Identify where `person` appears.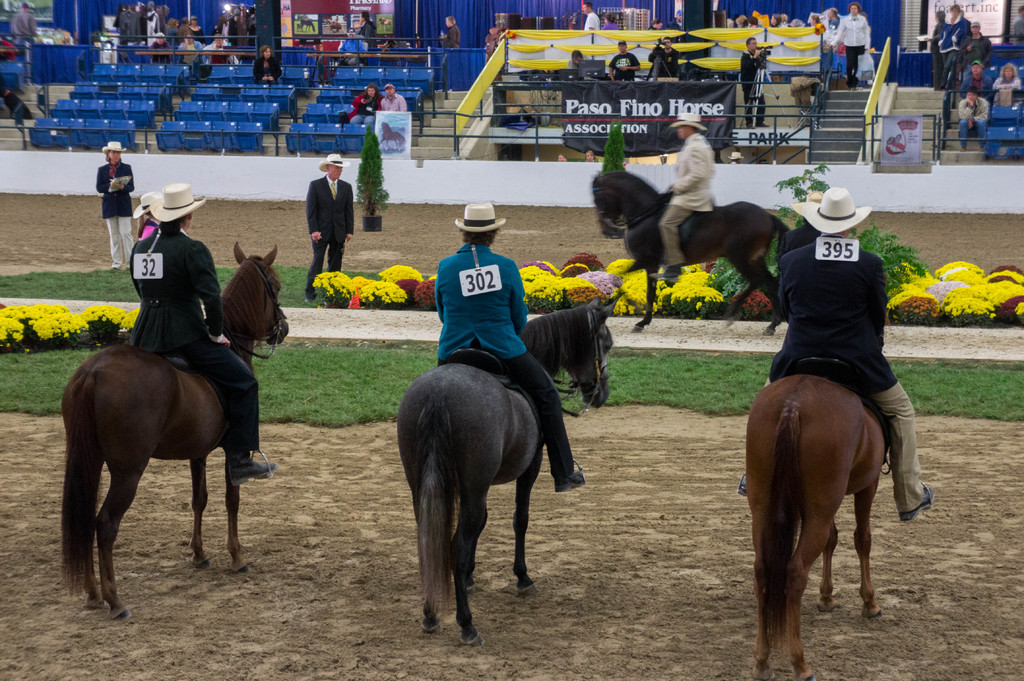
Appears at <region>735, 186, 938, 521</region>.
